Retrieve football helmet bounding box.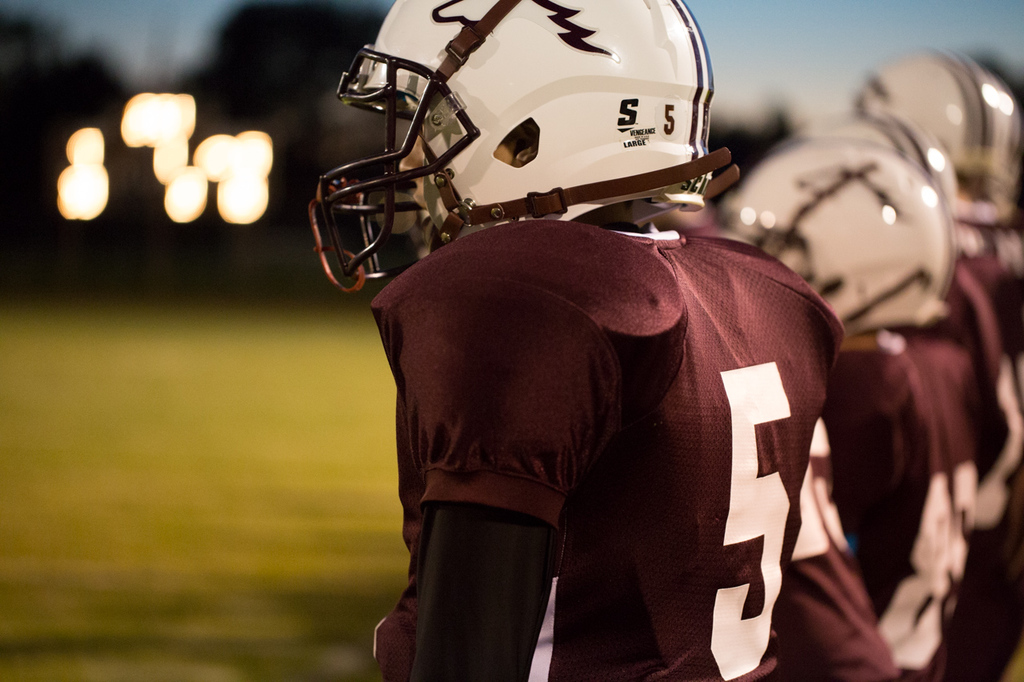
Bounding box: rect(733, 126, 953, 344).
